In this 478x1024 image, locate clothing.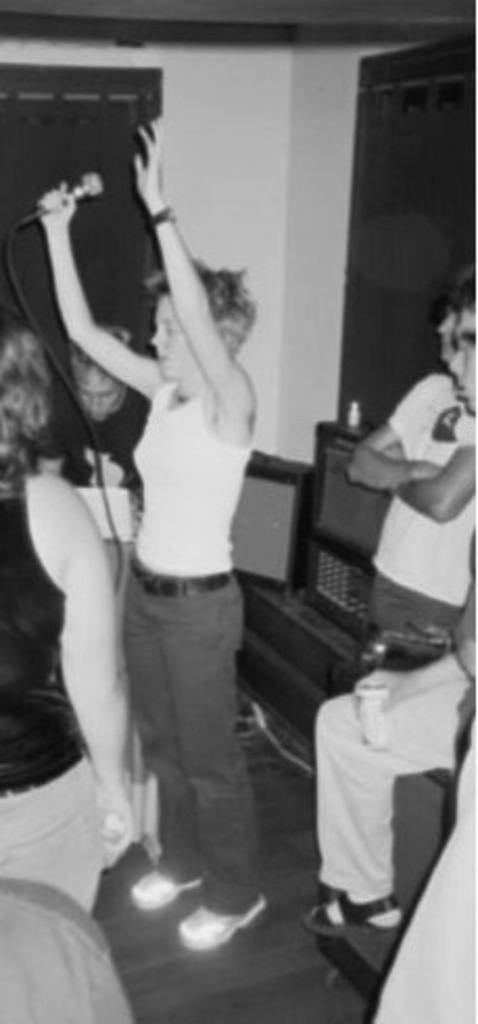
Bounding box: <bbox>367, 357, 476, 651</bbox>.
